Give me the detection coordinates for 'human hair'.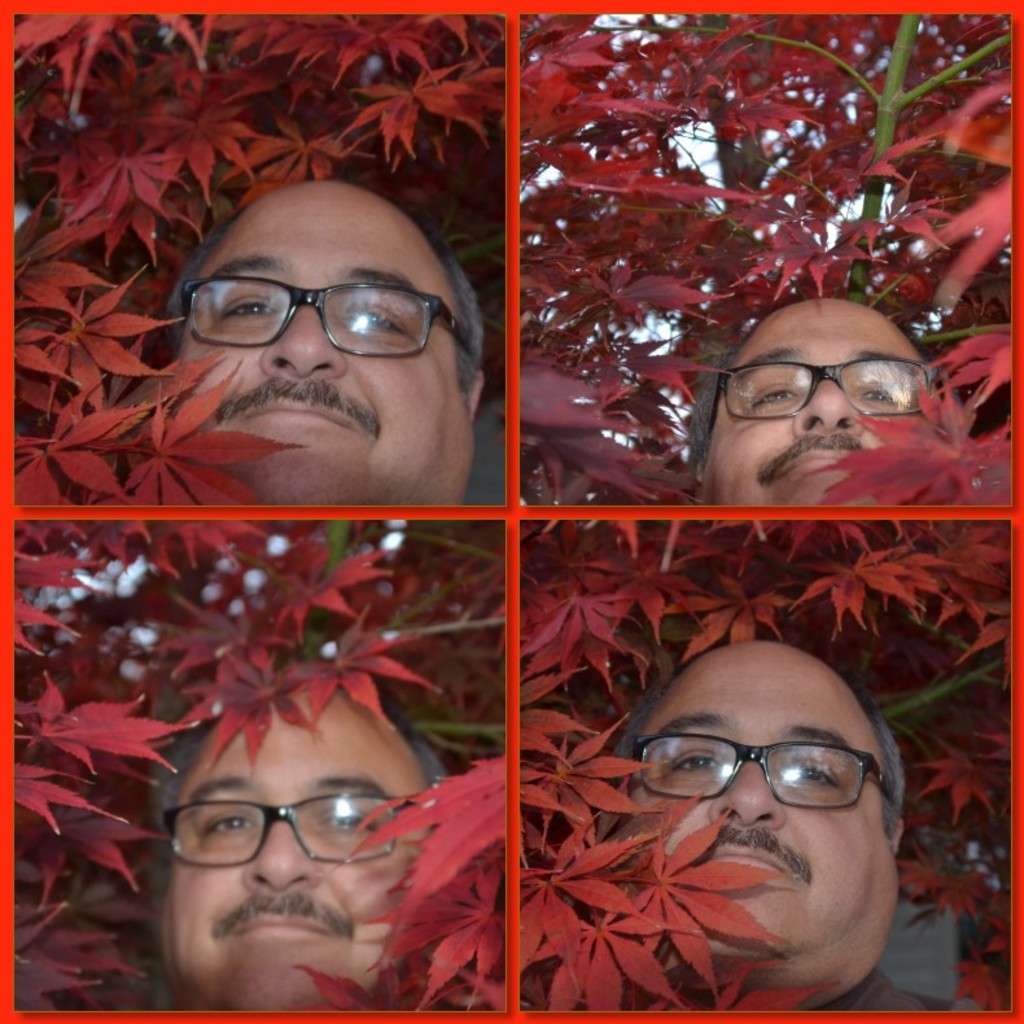
(left=148, top=691, right=460, bottom=863).
